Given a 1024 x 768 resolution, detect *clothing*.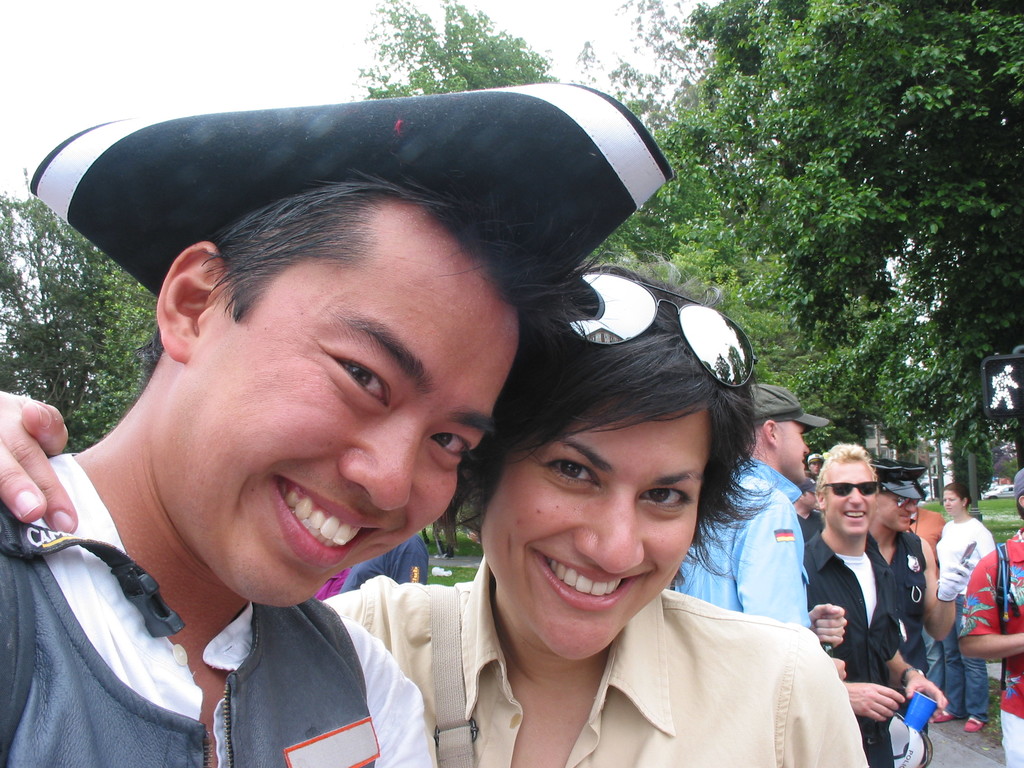
(864,520,925,684).
